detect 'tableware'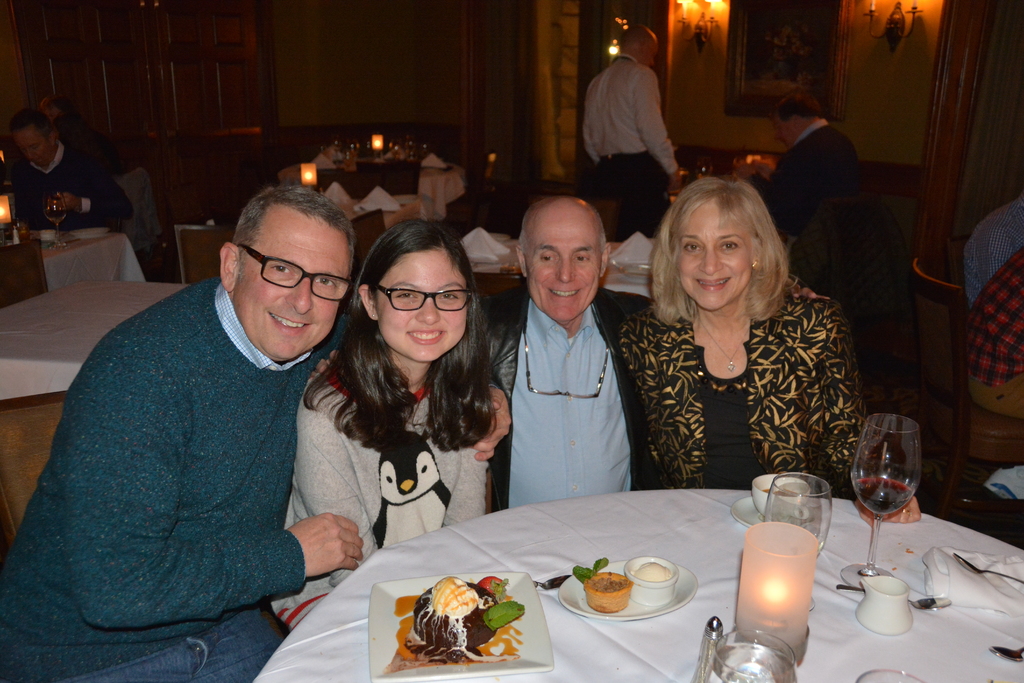
(731, 495, 764, 530)
